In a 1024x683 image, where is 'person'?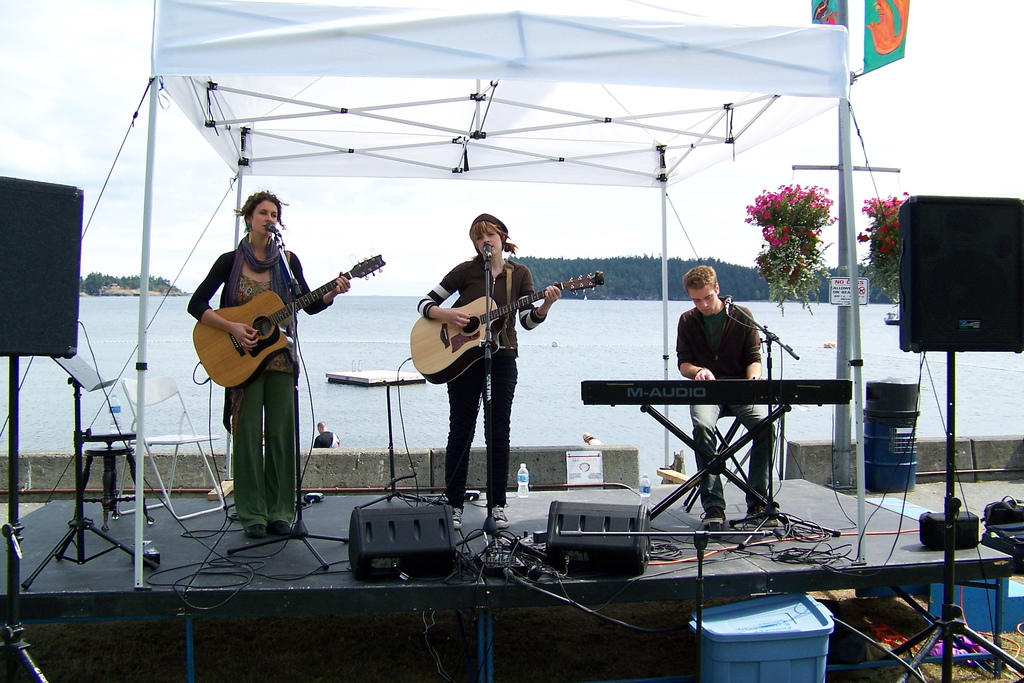
[x1=180, y1=185, x2=353, y2=533].
